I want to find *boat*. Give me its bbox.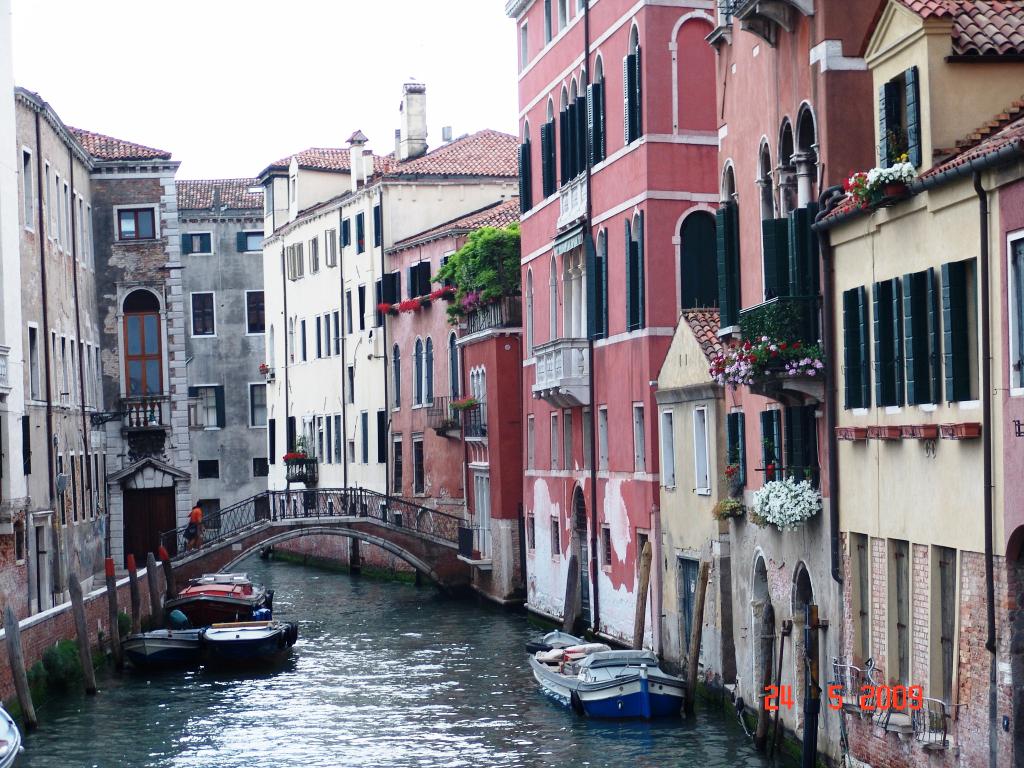
172:559:275:618.
